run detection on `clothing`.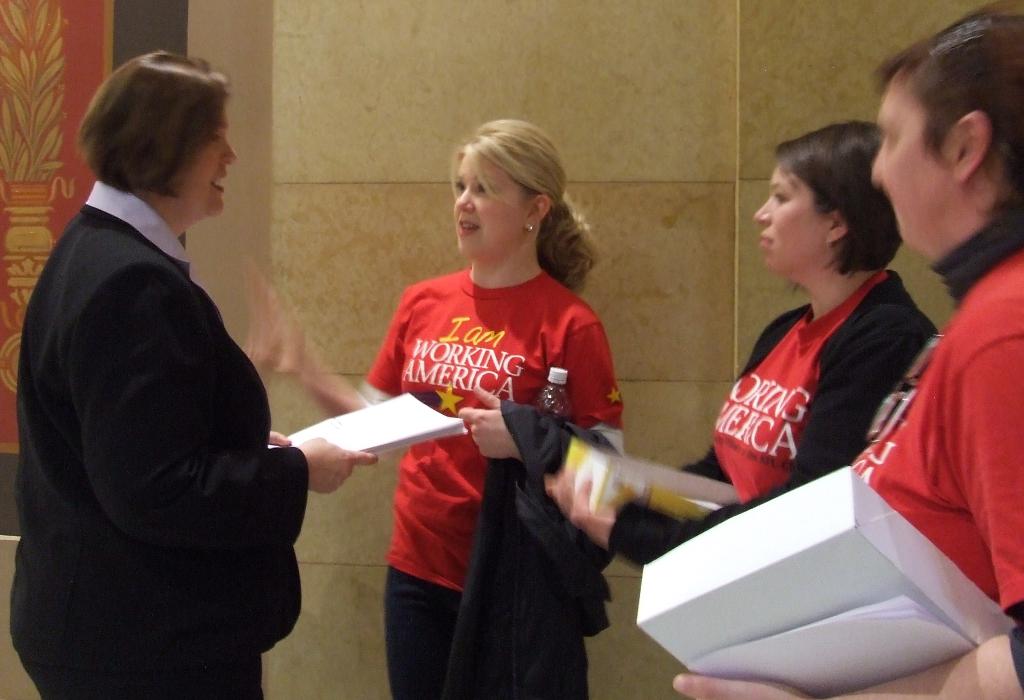
Result: 609:266:938:569.
